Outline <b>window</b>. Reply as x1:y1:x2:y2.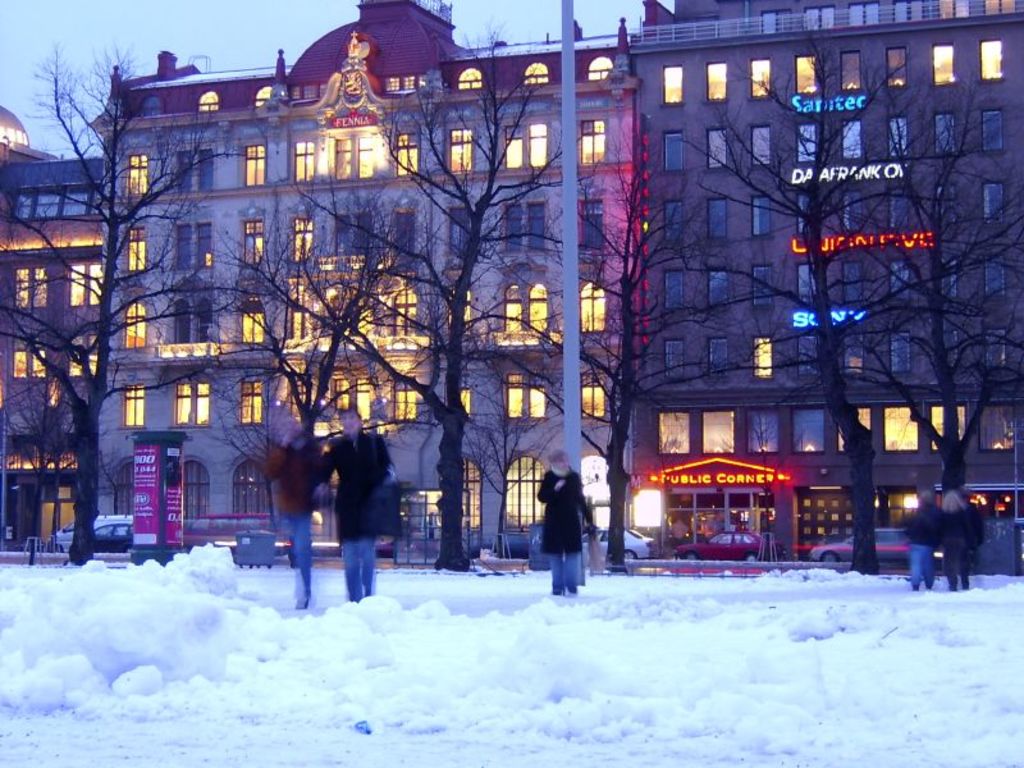
847:1:879:28.
